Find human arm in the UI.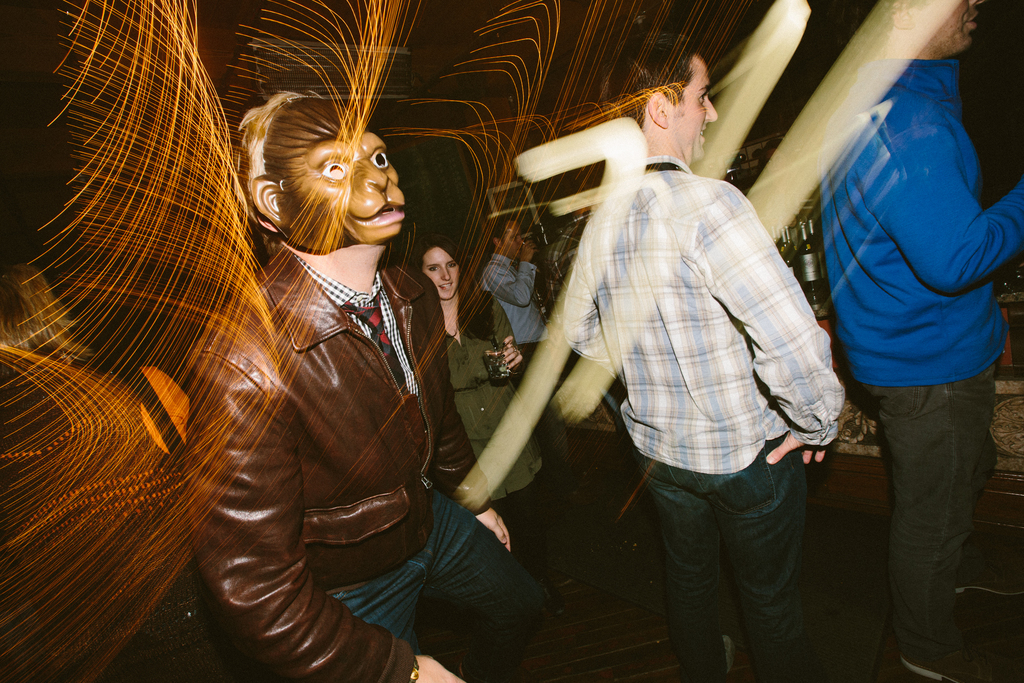
UI element at select_region(477, 238, 539, 311).
